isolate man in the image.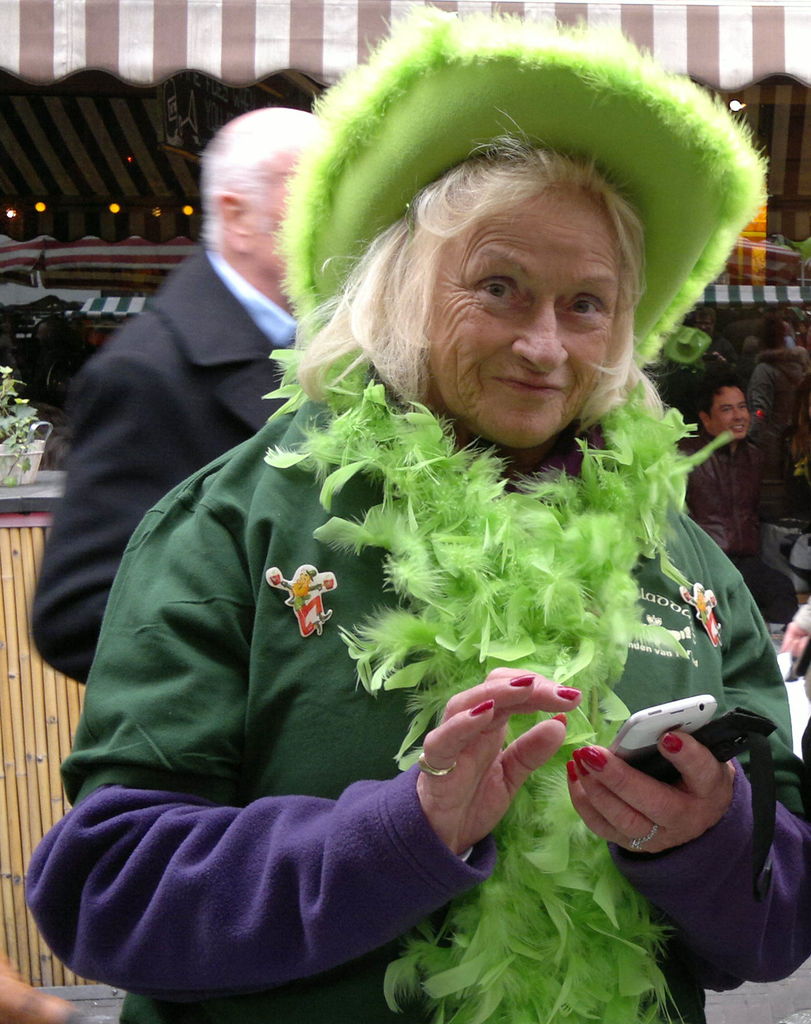
Isolated region: region(0, 0, 807, 1020).
